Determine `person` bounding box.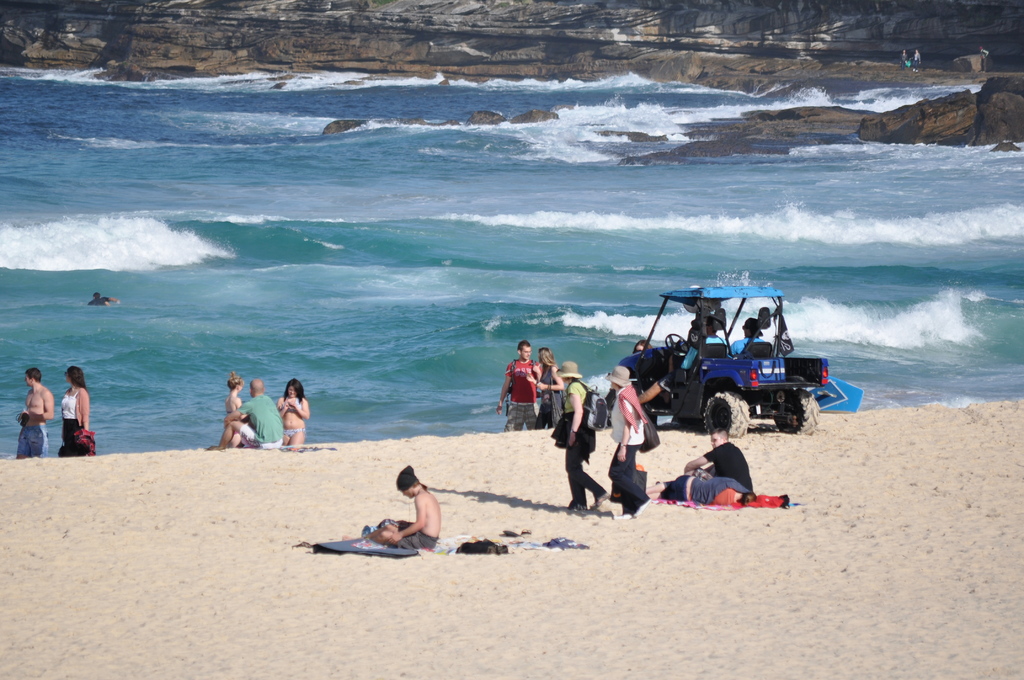
Determined: [left=10, top=371, right=54, bottom=458].
